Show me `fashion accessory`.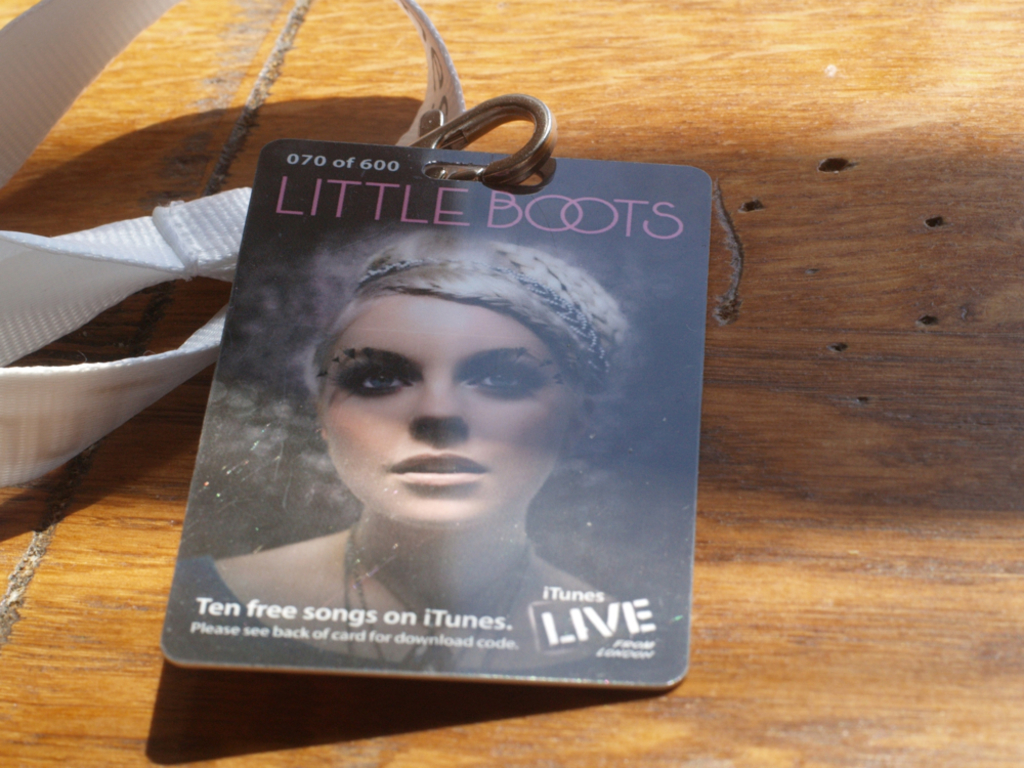
`fashion accessory` is here: [0,0,714,692].
